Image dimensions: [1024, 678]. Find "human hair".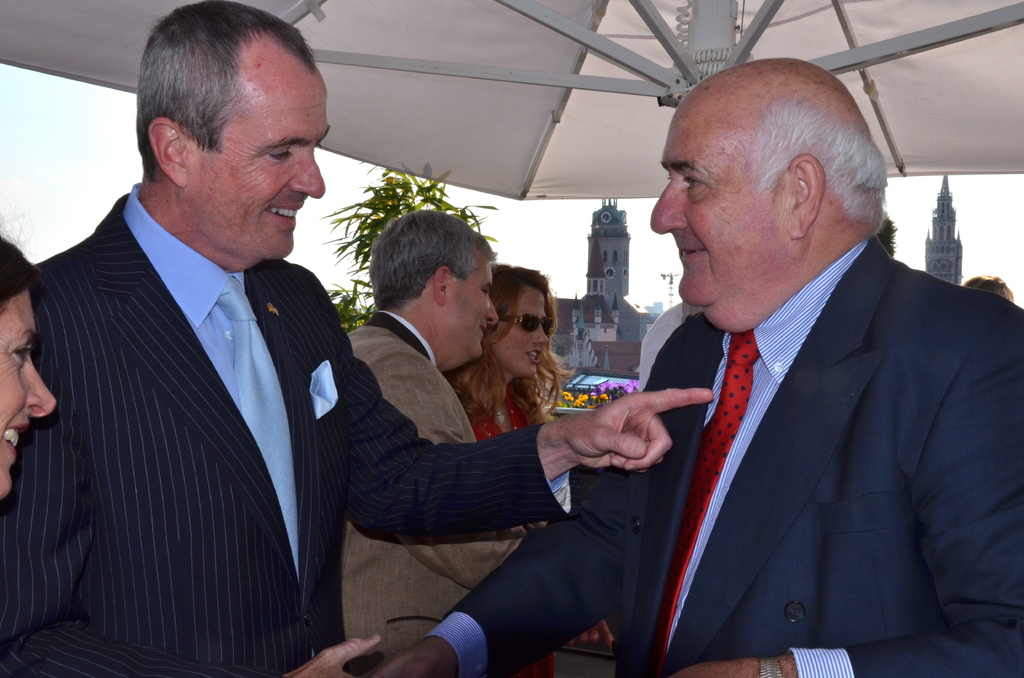
locate(753, 103, 884, 226).
